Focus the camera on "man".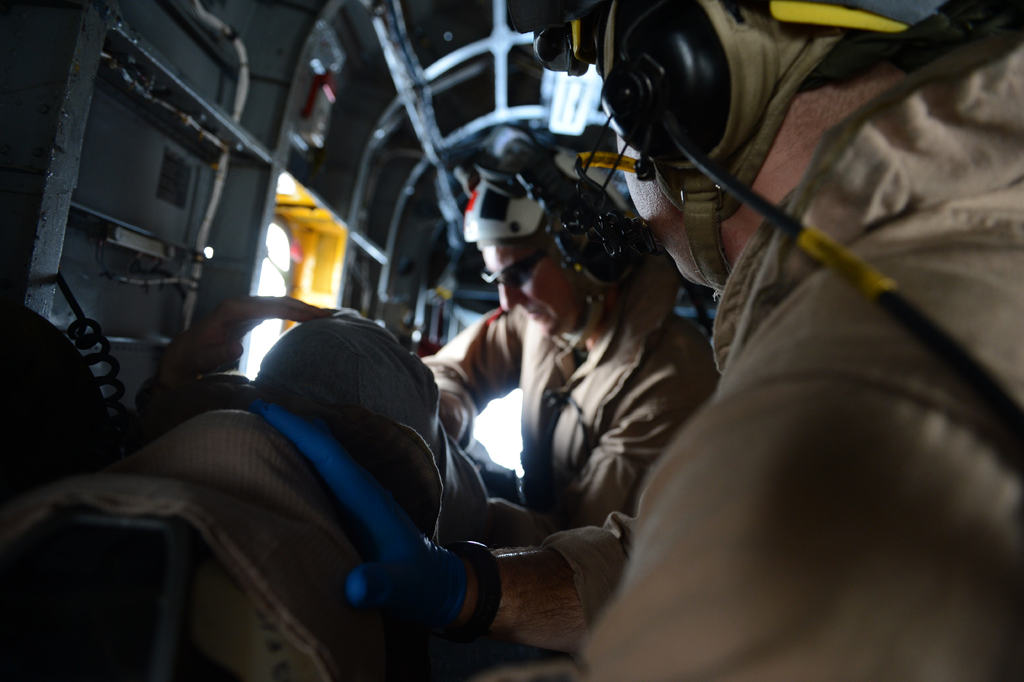
Focus region: 337, 121, 731, 659.
